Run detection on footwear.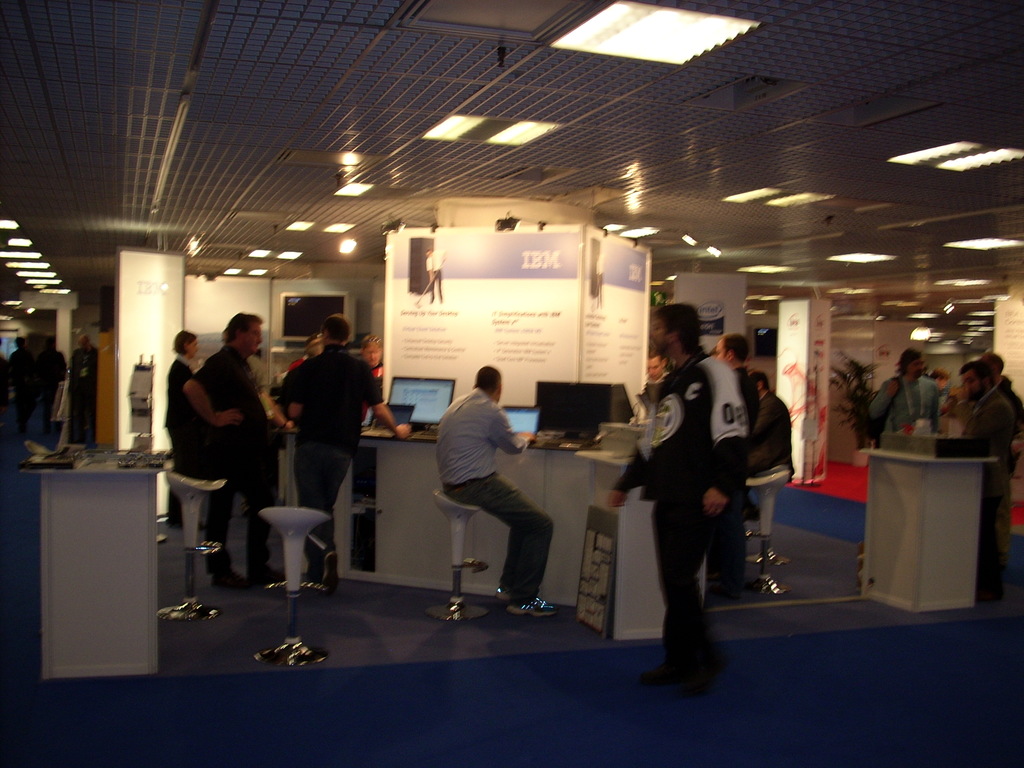
Result: pyautogui.locateOnScreen(652, 667, 707, 682).
